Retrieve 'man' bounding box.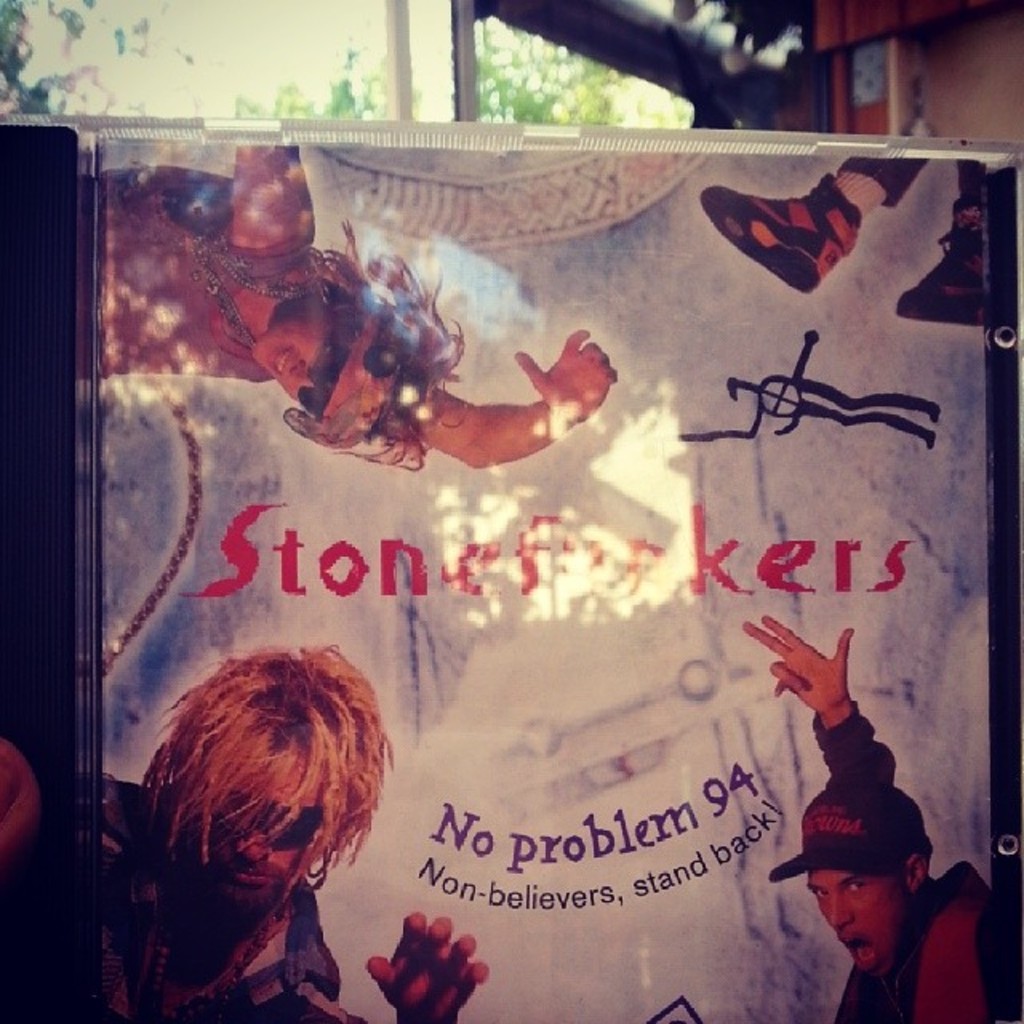
Bounding box: box(741, 600, 1006, 1022).
